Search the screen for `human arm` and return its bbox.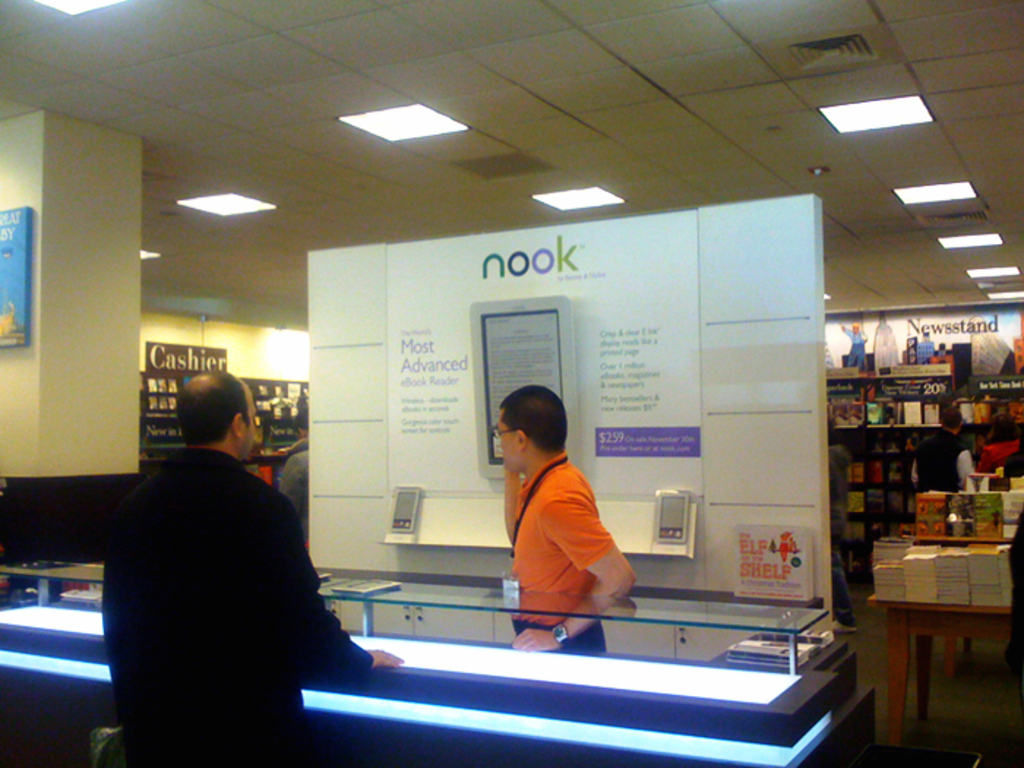
Found: detection(241, 493, 402, 680).
